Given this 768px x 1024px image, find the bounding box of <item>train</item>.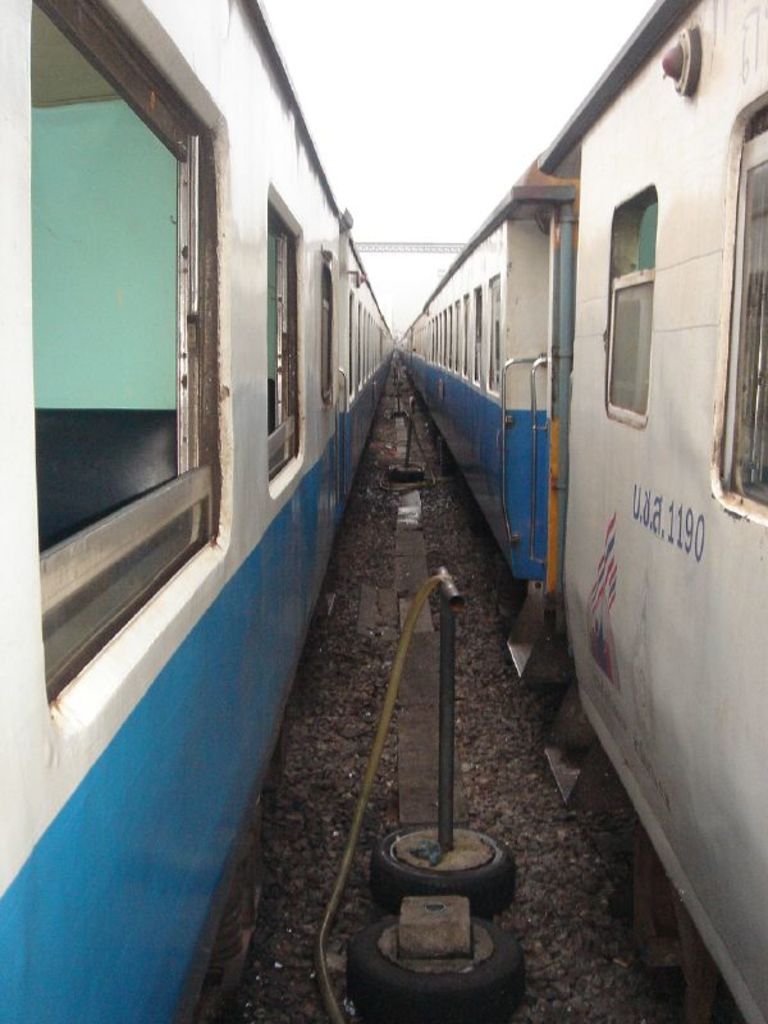
x1=396, y1=0, x2=765, y2=1023.
